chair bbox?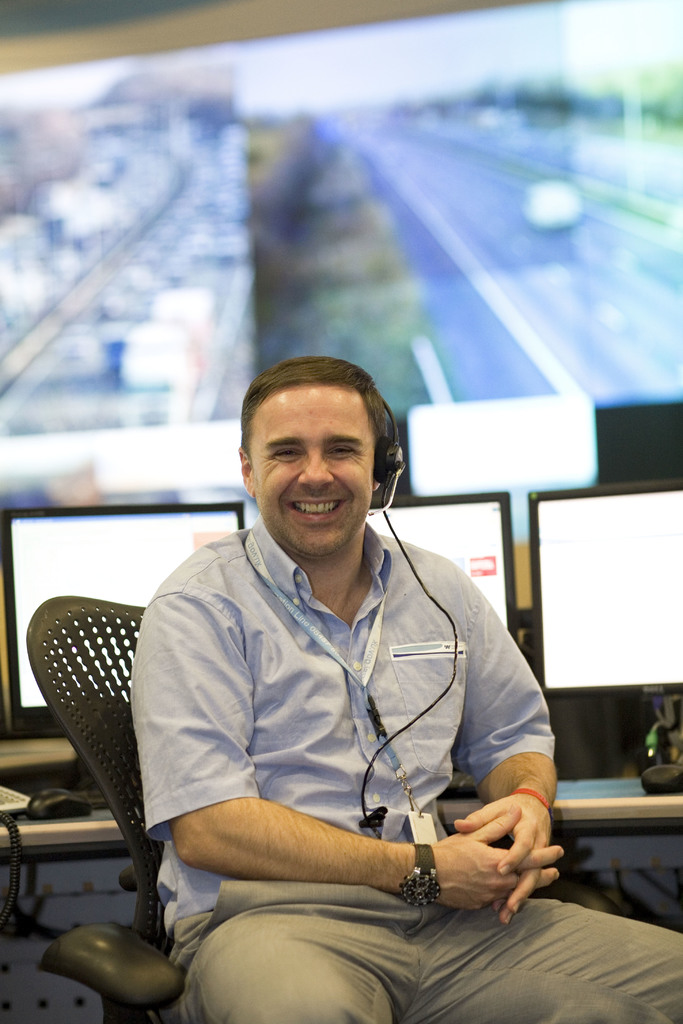
(x1=25, y1=586, x2=180, y2=932)
